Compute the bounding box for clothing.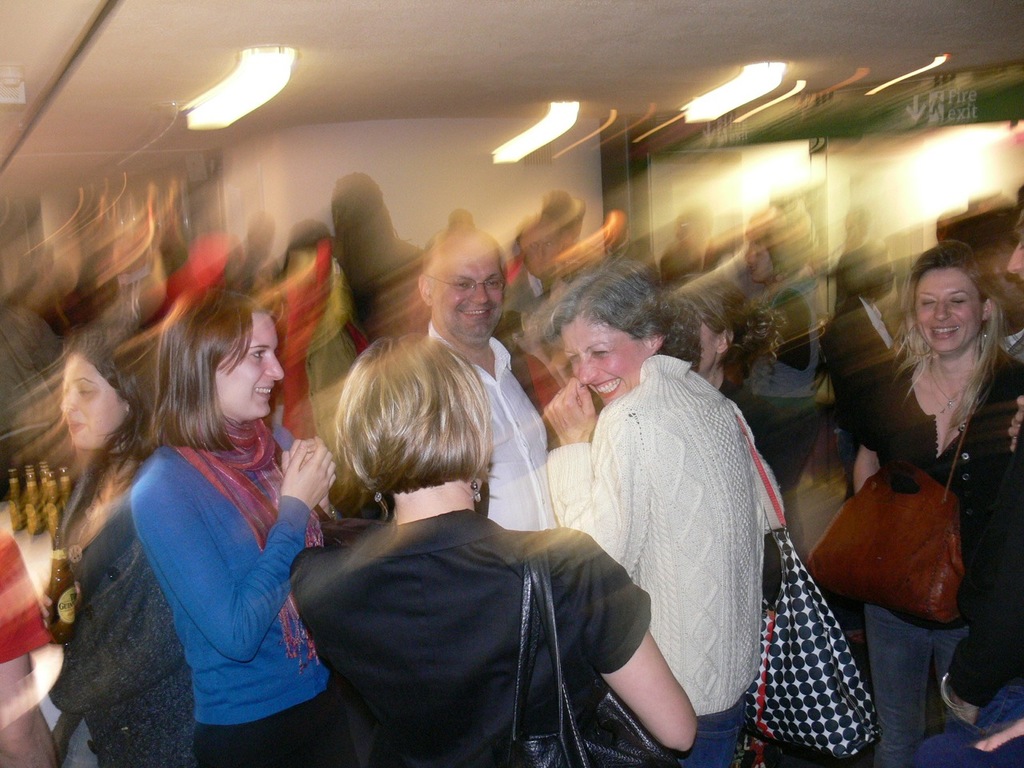
[x1=293, y1=517, x2=647, y2=767].
